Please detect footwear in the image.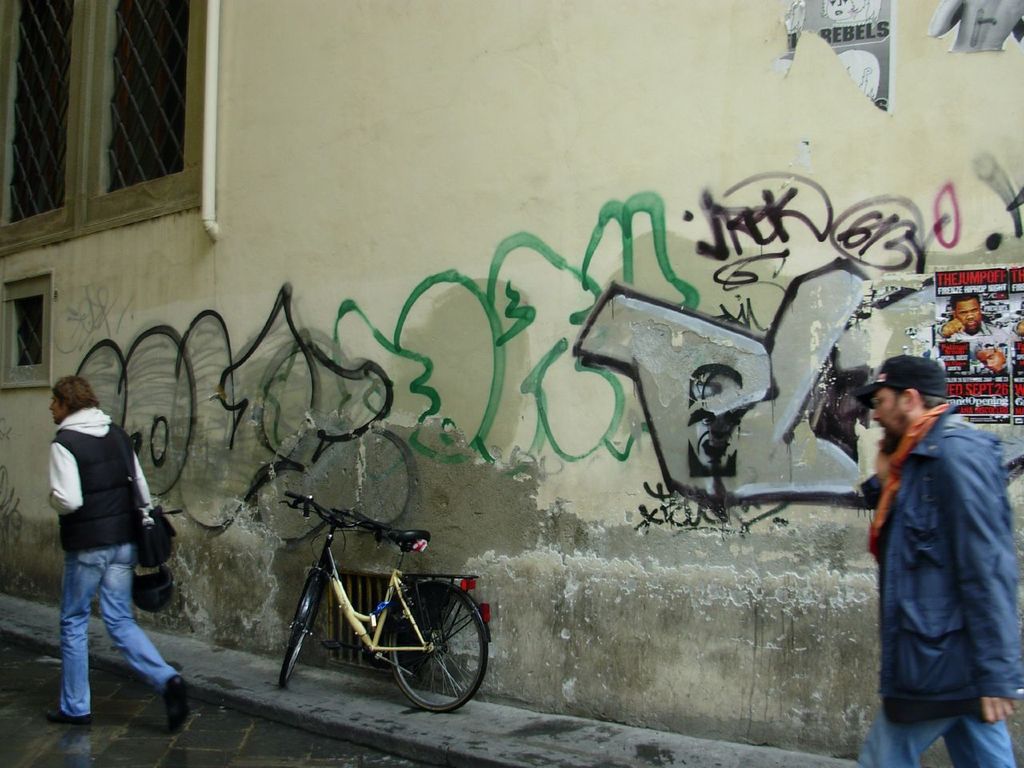
pyautogui.locateOnScreen(50, 694, 88, 722).
